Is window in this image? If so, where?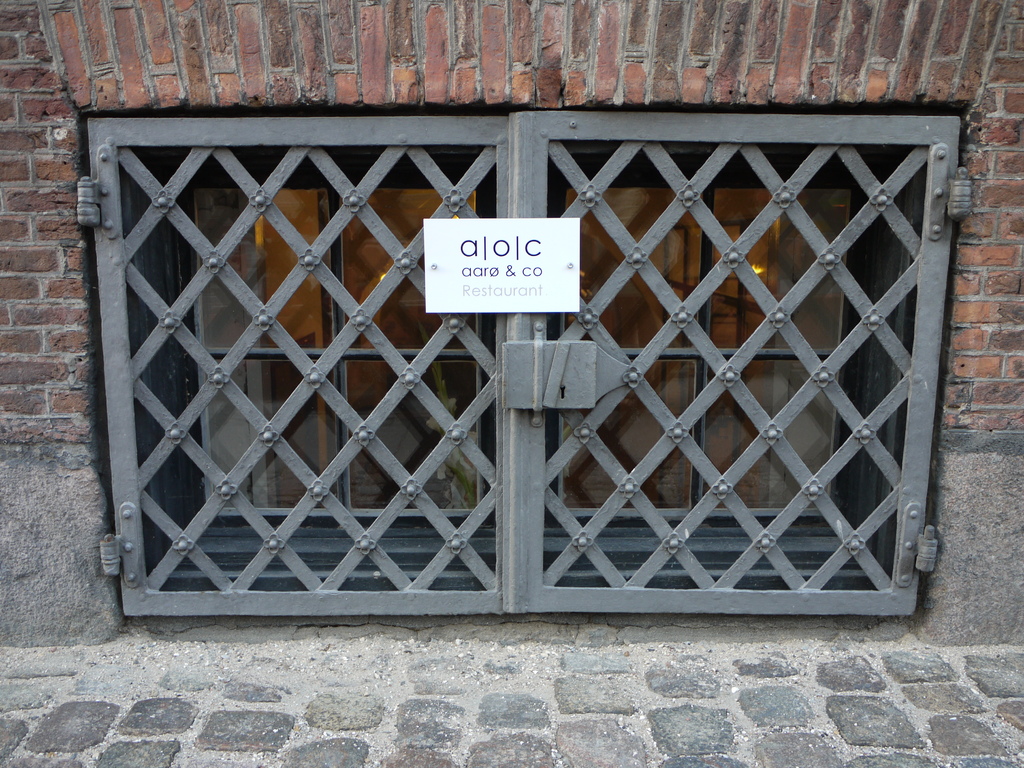
Yes, at crop(156, 138, 914, 594).
